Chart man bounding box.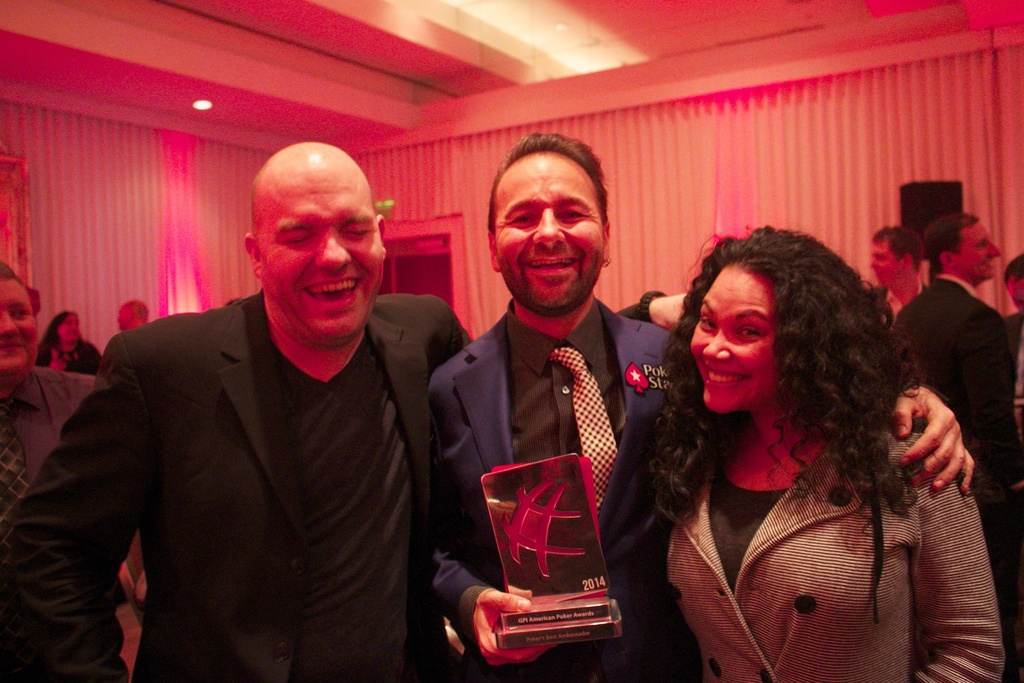
Charted: 856:229:920:325.
